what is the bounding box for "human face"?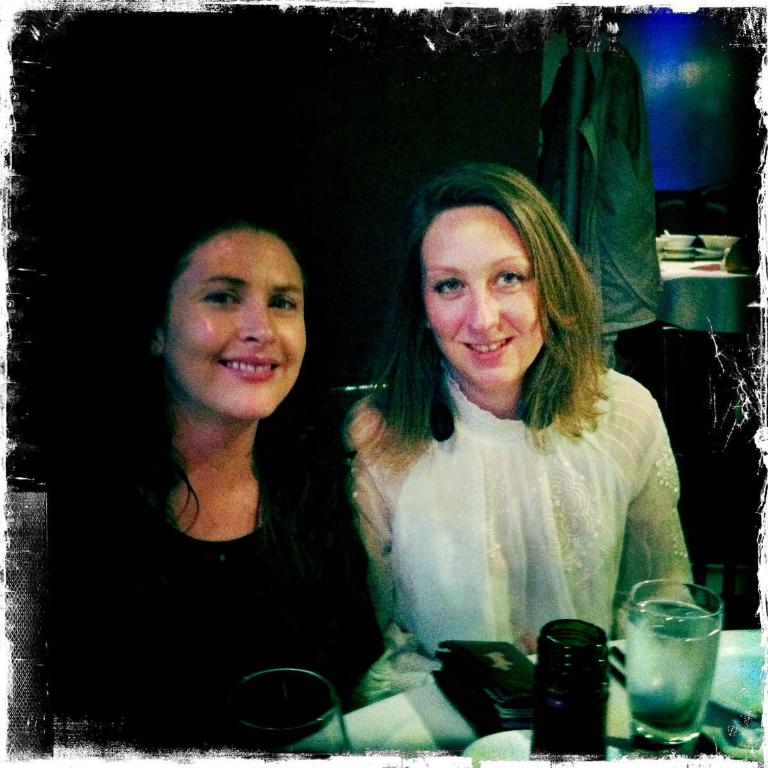
{"left": 417, "top": 212, "right": 547, "bottom": 388}.
